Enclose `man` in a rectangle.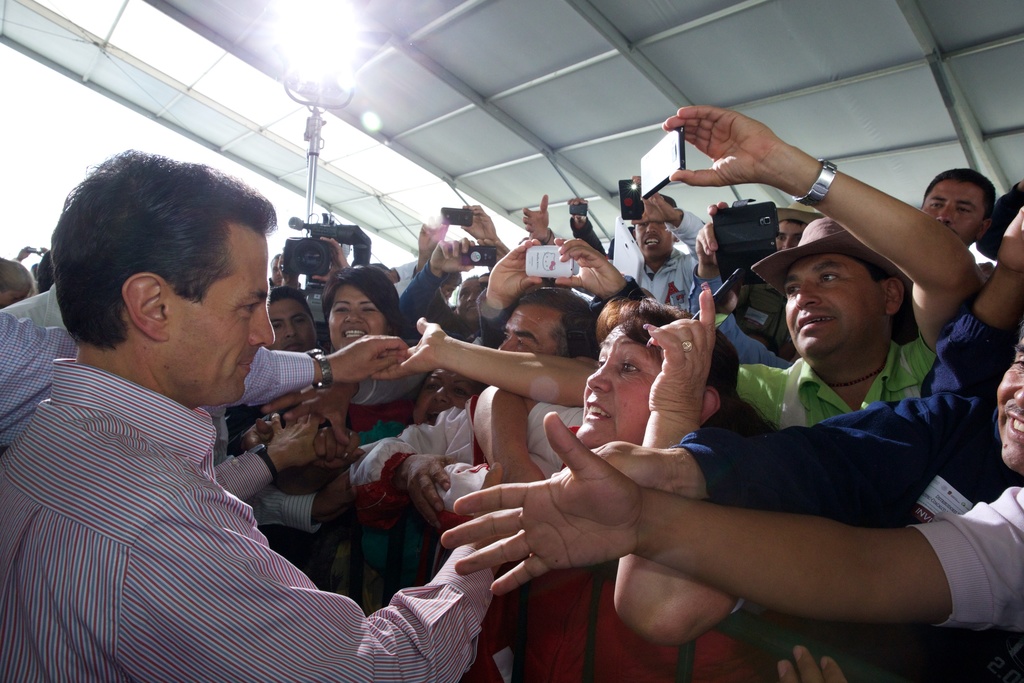
[681,191,824,309].
